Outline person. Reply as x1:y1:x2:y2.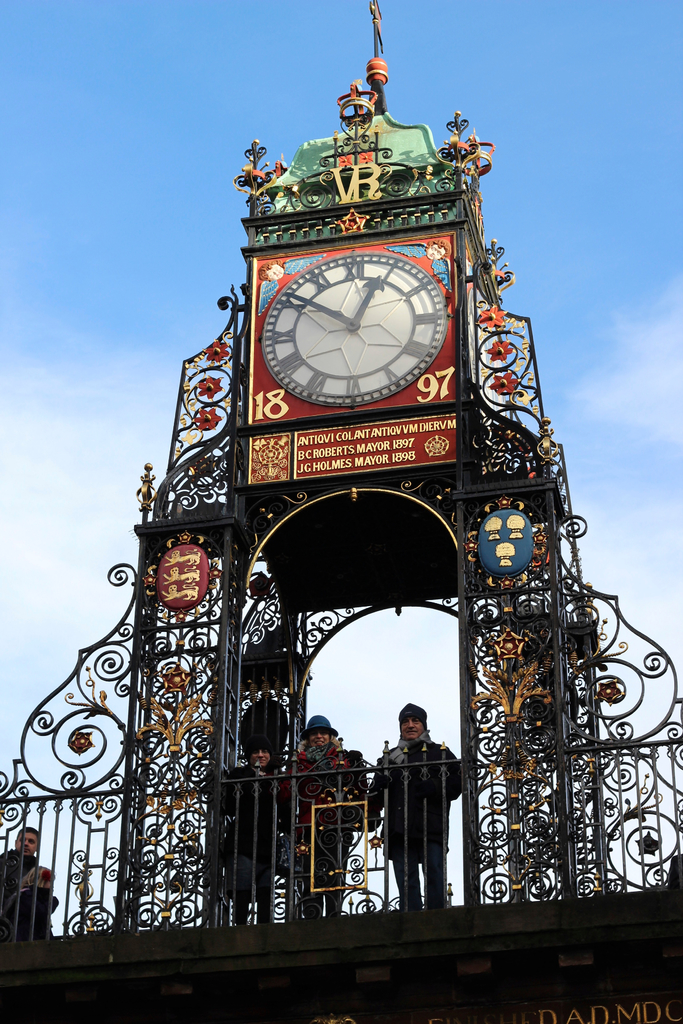
218:736:297:927.
